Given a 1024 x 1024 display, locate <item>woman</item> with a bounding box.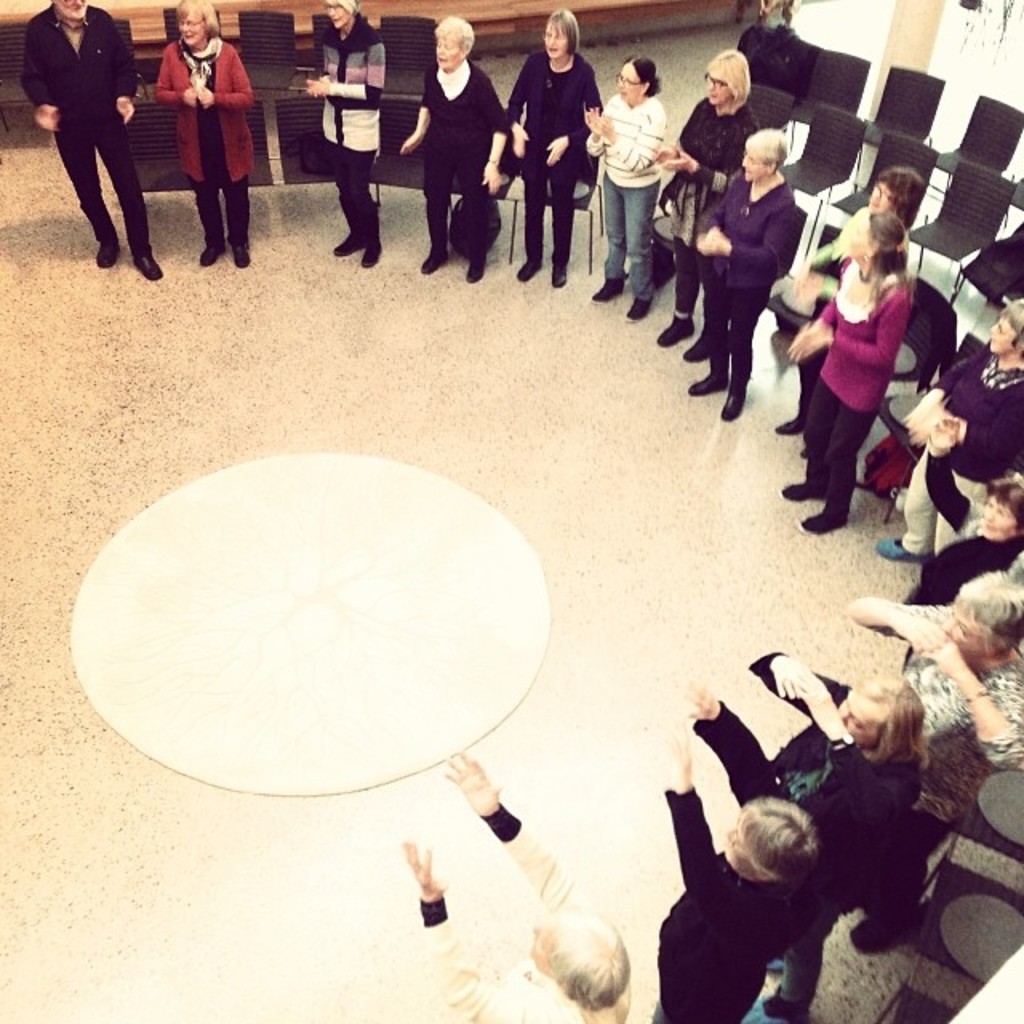
Located: [398,16,514,282].
